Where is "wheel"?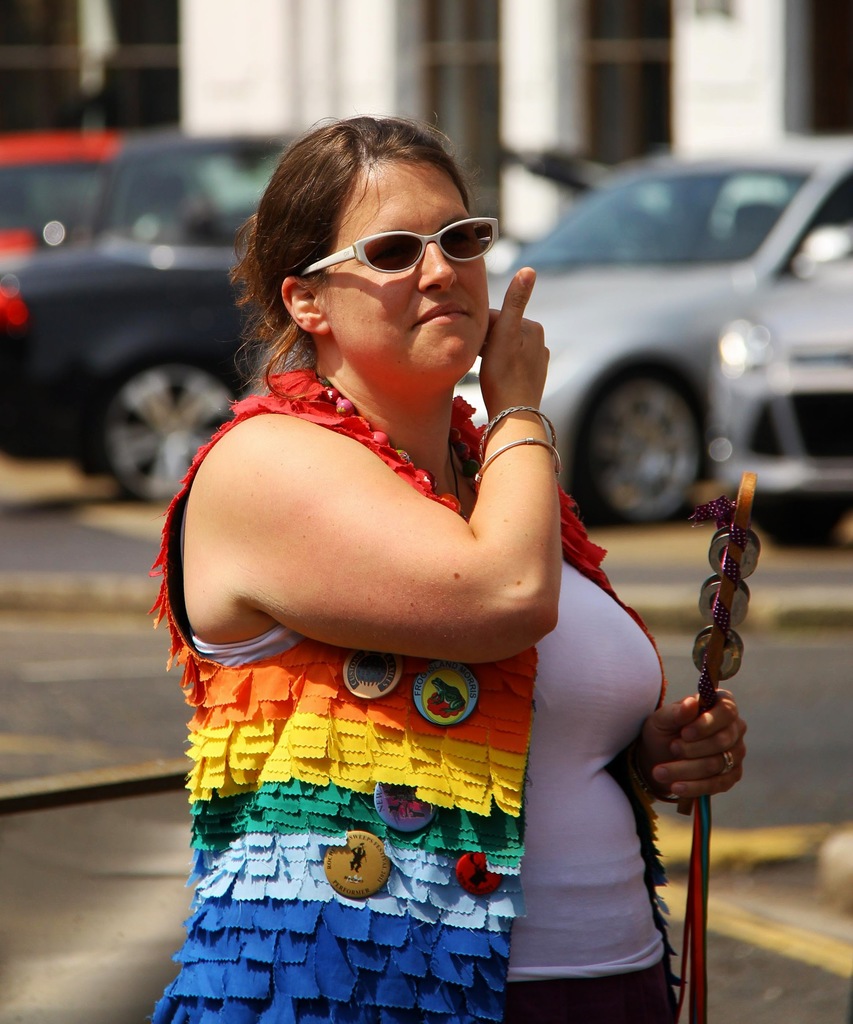
88, 351, 243, 529.
